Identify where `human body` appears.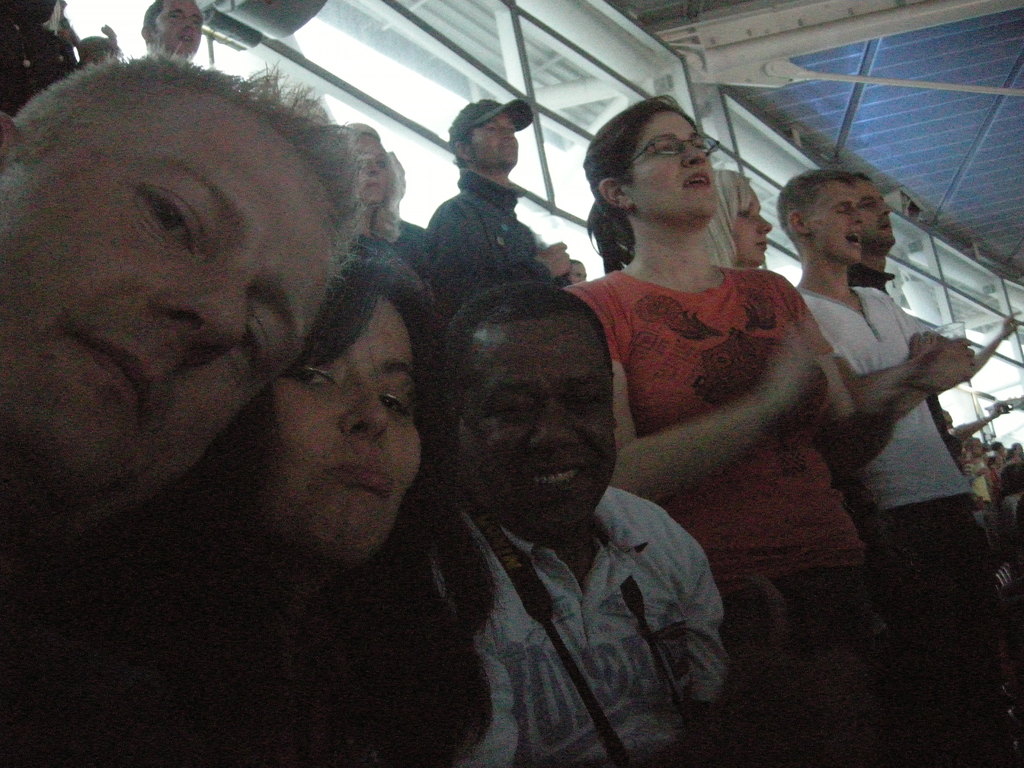
Appears at (left=391, top=268, right=740, bottom=764).
